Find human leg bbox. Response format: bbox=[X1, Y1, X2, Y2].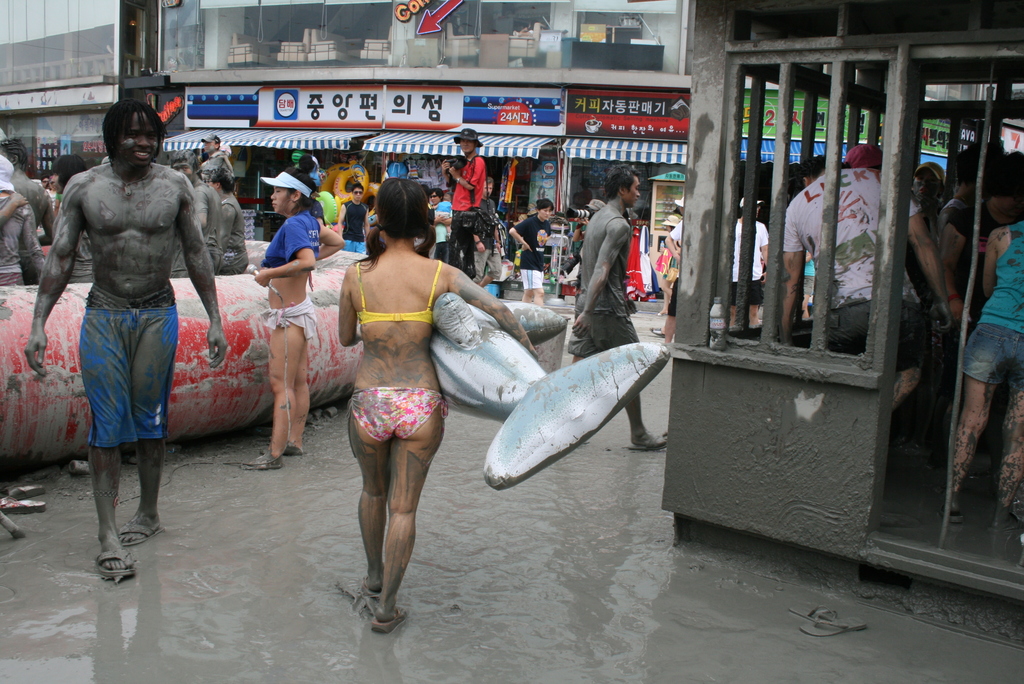
bbox=[944, 333, 1004, 517].
